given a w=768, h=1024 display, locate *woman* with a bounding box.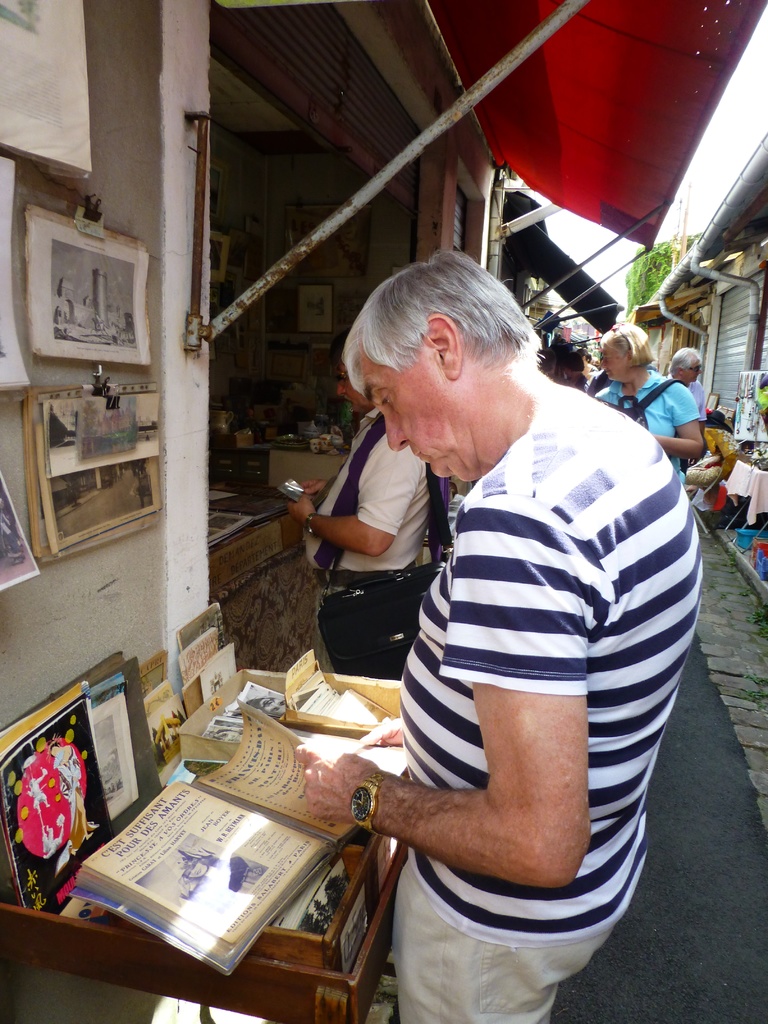
Located: bbox=(582, 323, 703, 484).
